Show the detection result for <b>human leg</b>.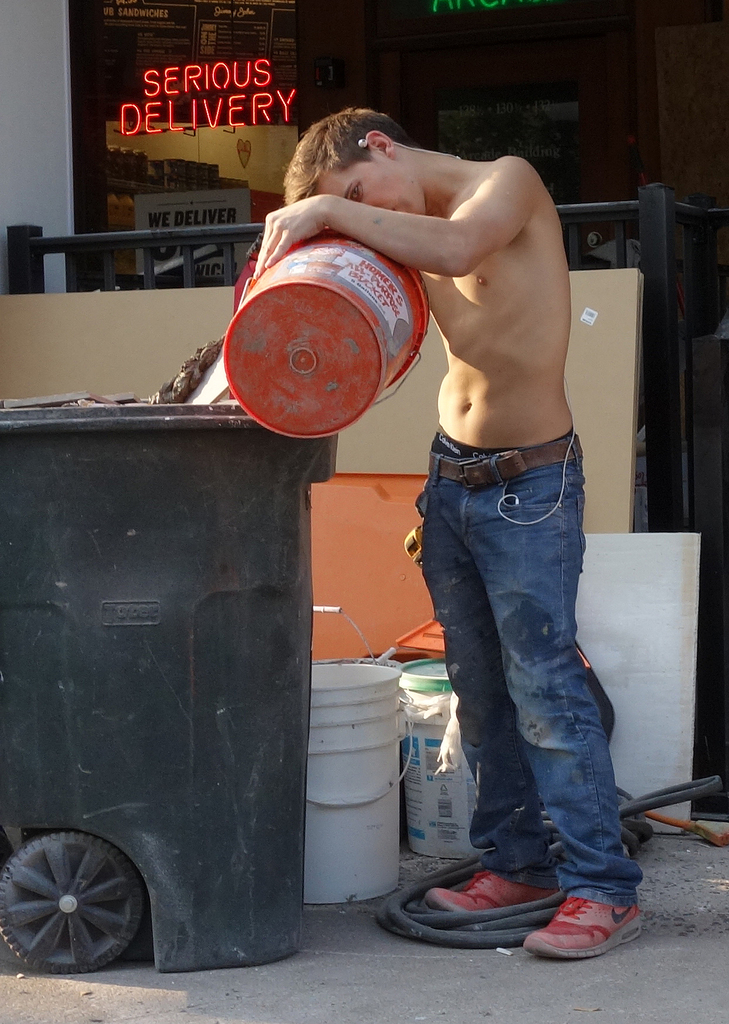
[left=462, top=447, right=639, bottom=960].
